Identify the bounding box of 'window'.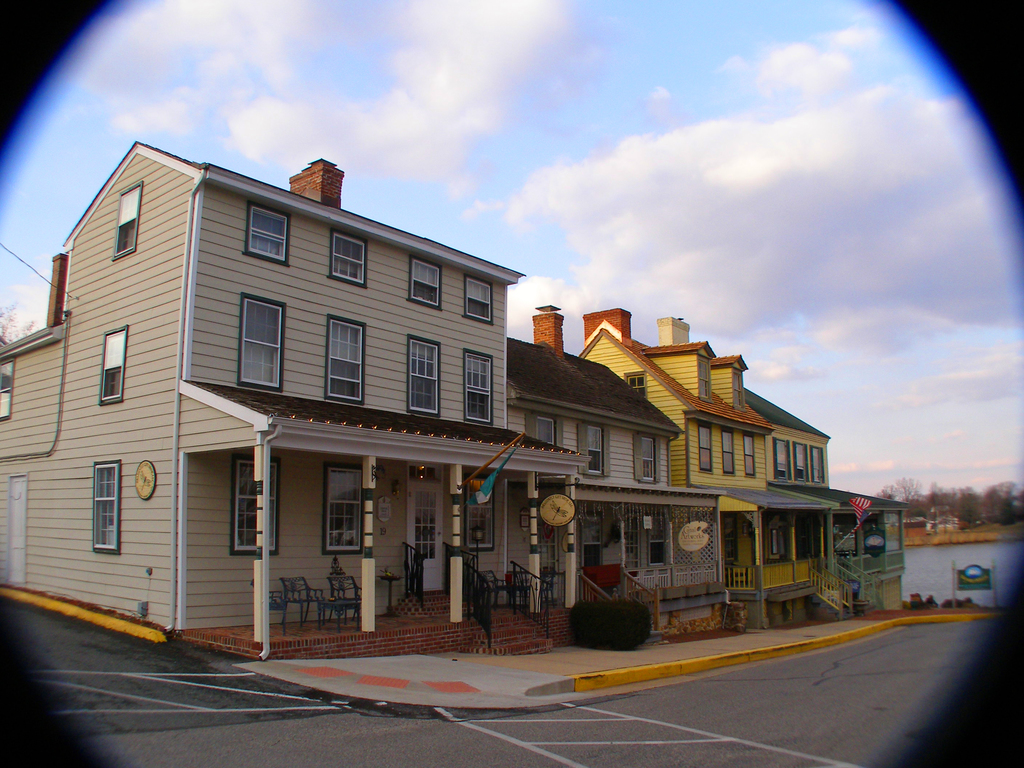
234,458,274,553.
